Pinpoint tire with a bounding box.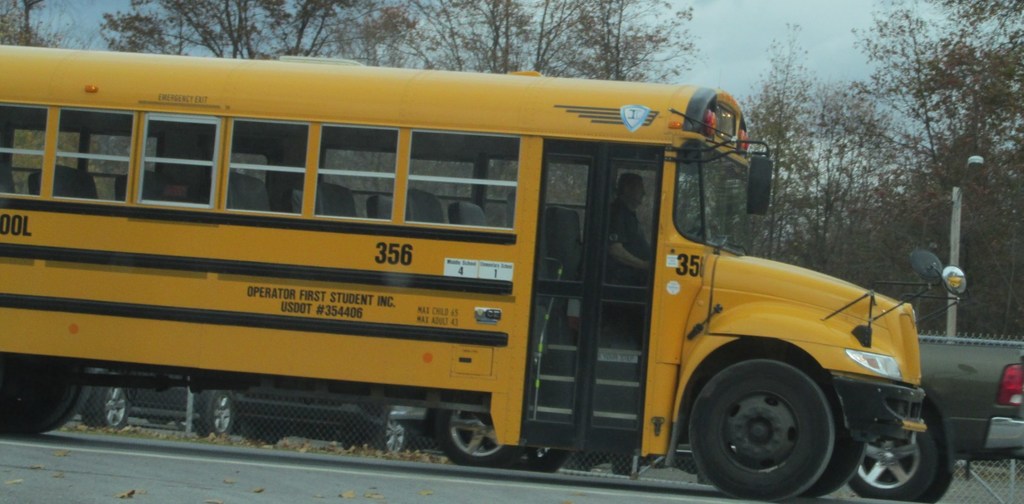
16/358/77/441.
